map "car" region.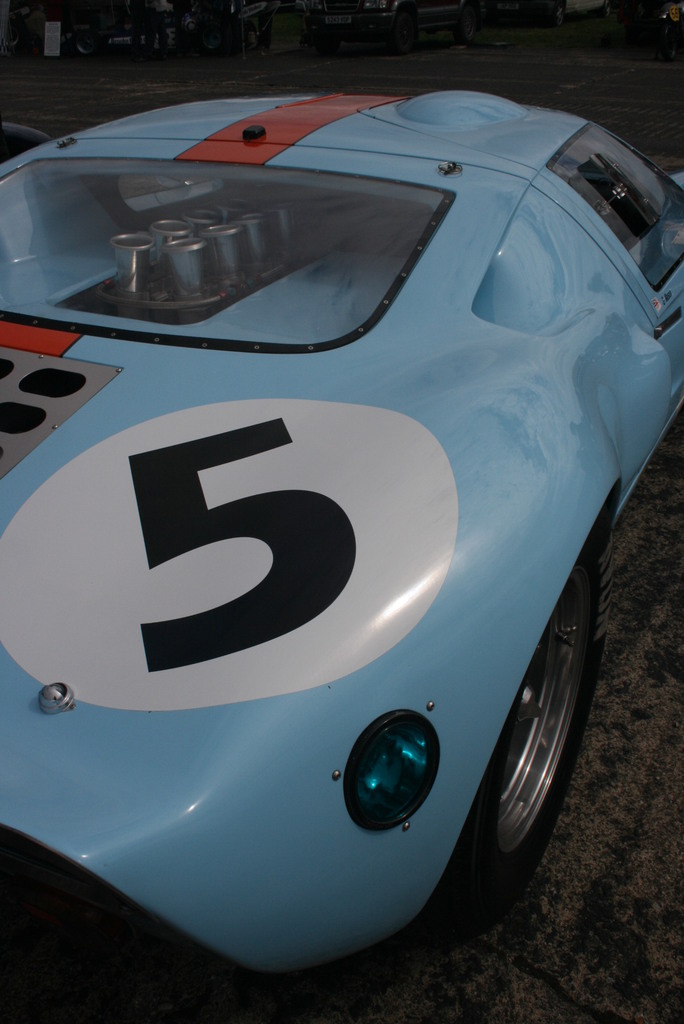
Mapped to rect(602, 0, 683, 48).
